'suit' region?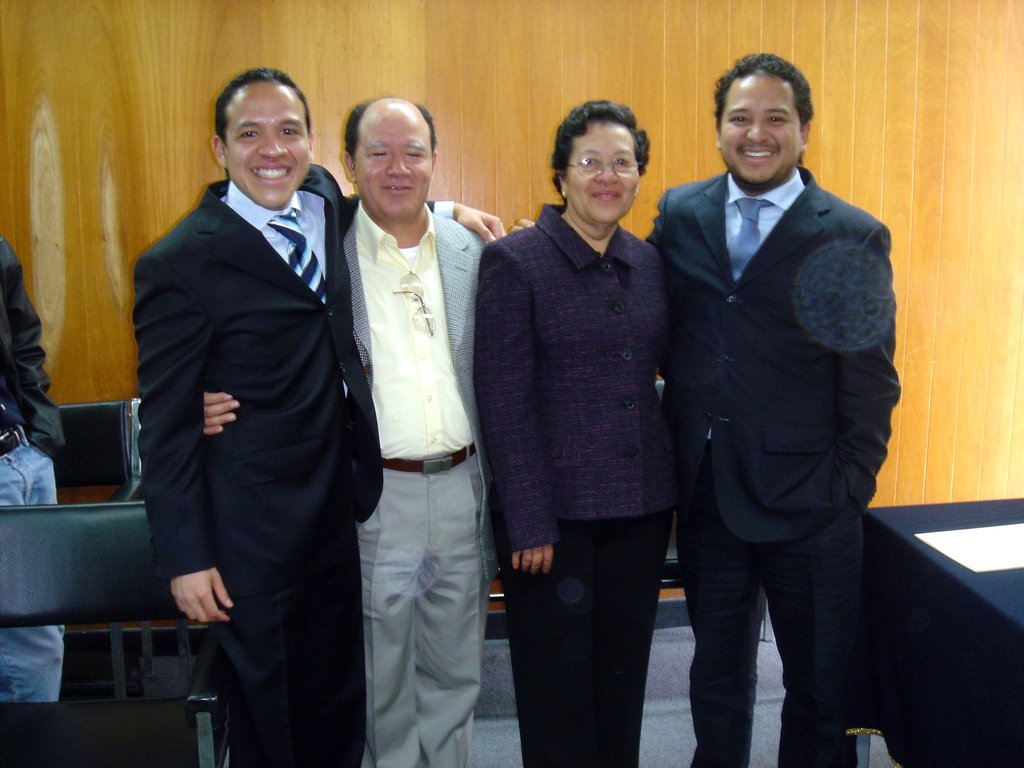
476/195/678/767
